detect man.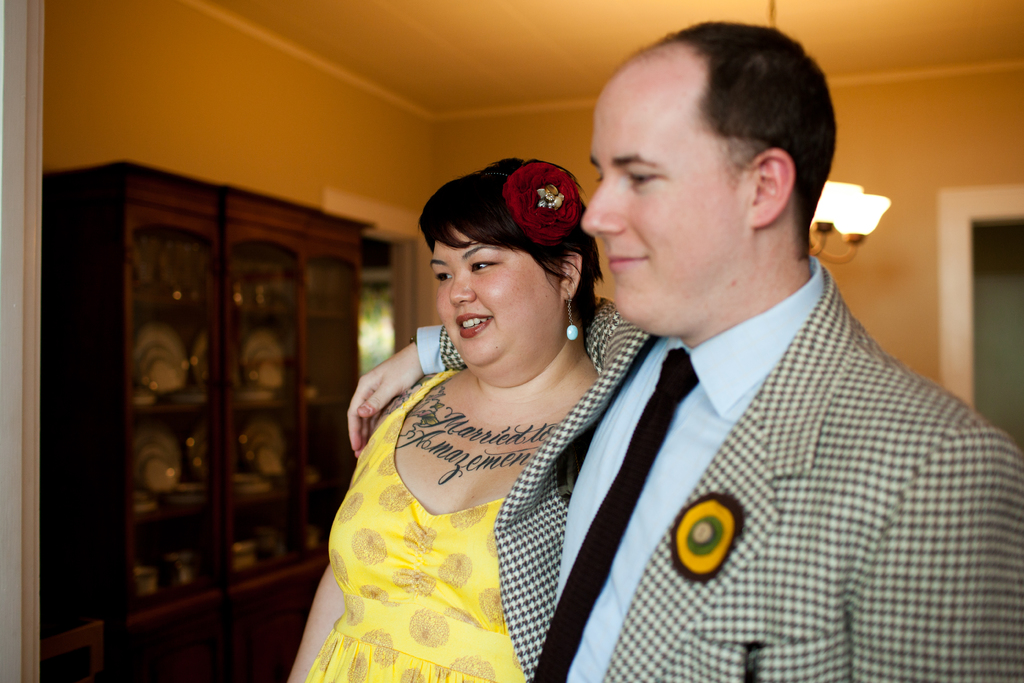
Detected at [left=351, top=18, right=1023, bottom=682].
